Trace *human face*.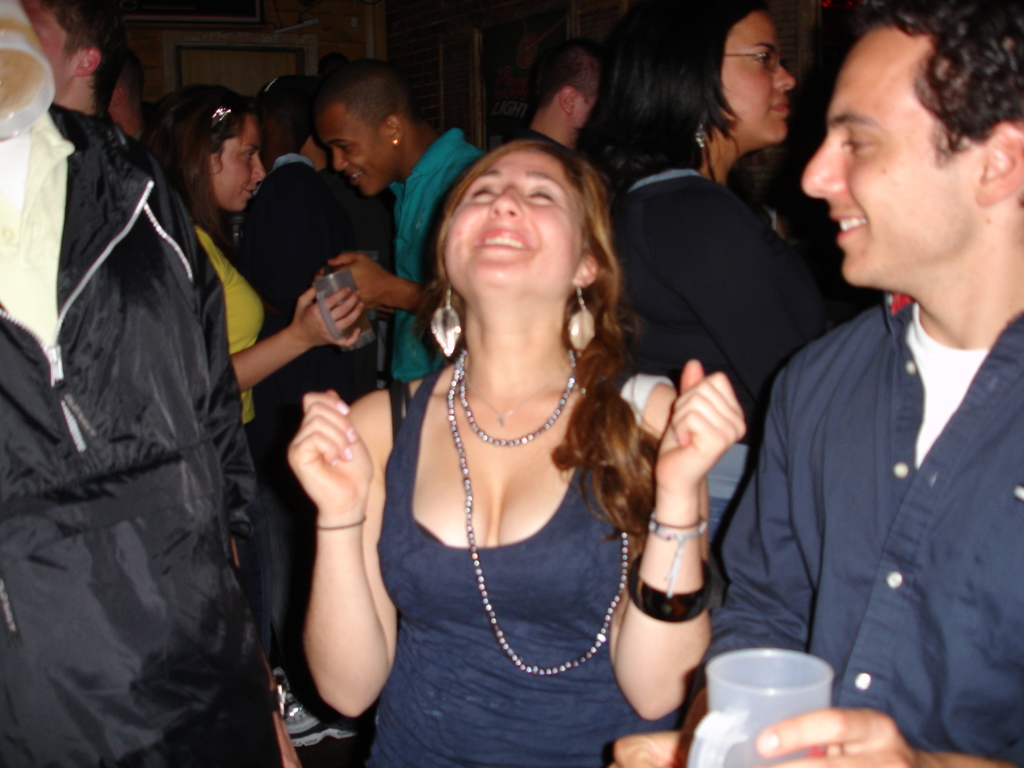
Traced to crop(447, 152, 586, 296).
